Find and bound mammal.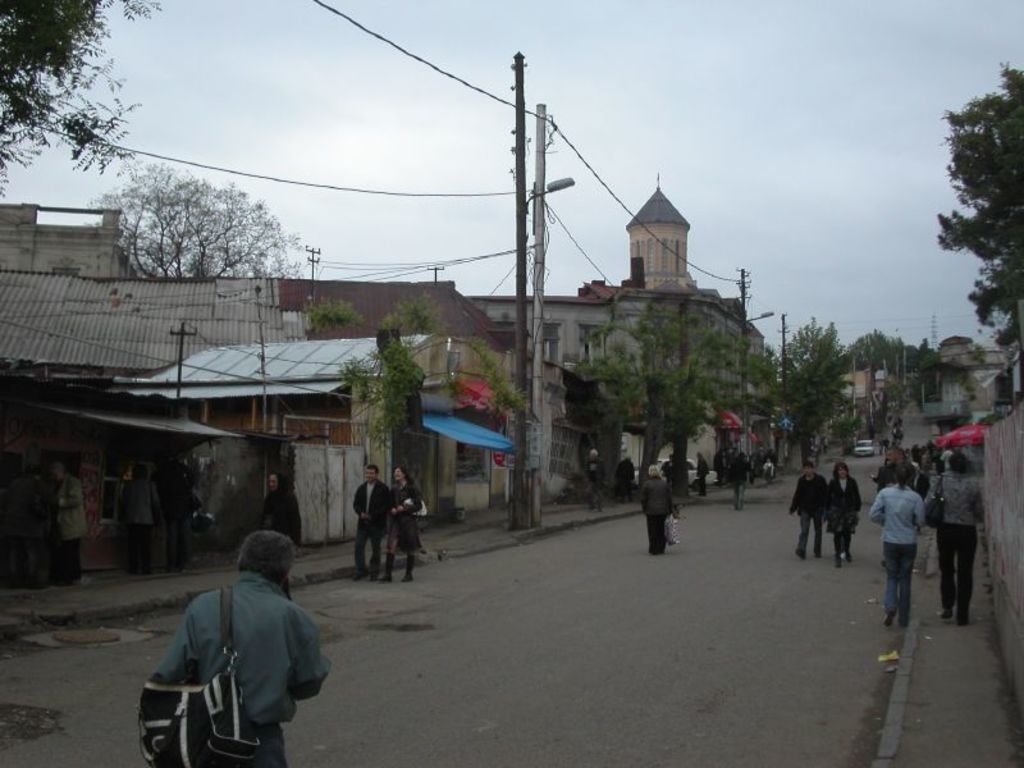
Bound: <region>262, 466, 303, 599</region>.
